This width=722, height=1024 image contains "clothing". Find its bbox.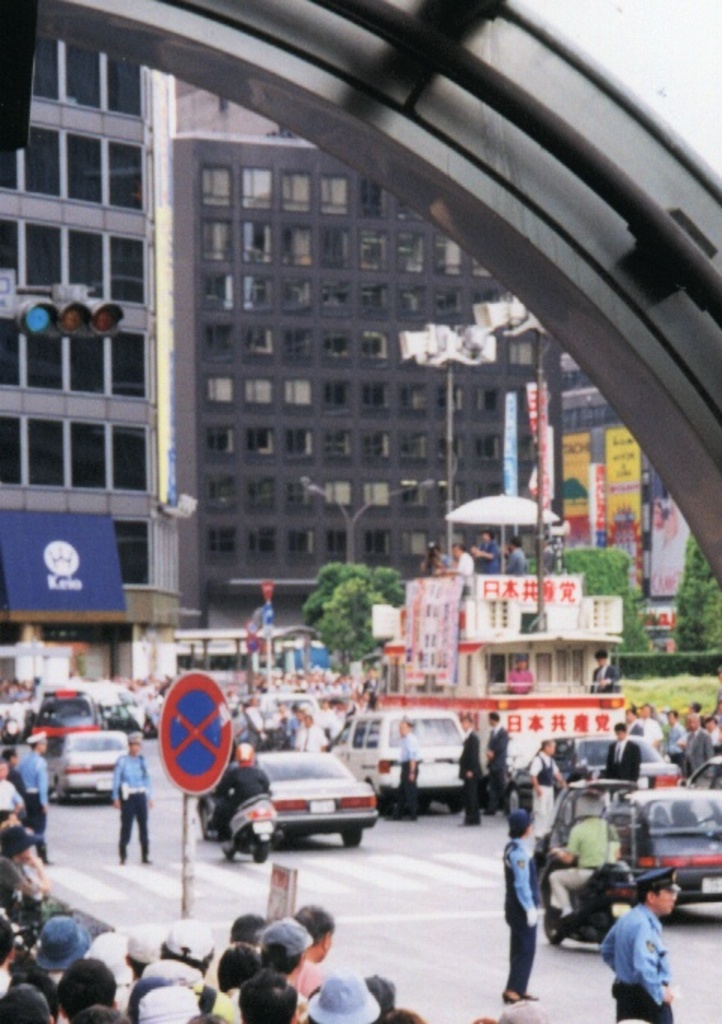
l=6, t=764, r=23, b=786.
